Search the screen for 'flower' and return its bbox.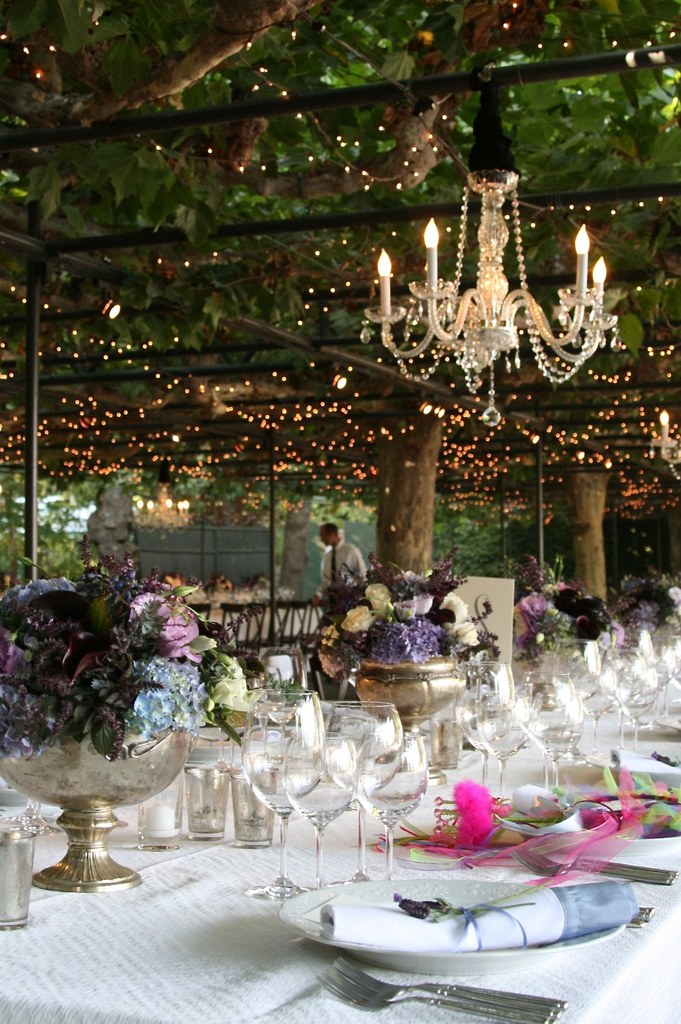
Found: {"x1": 447, "y1": 777, "x2": 511, "y2": 847}.
